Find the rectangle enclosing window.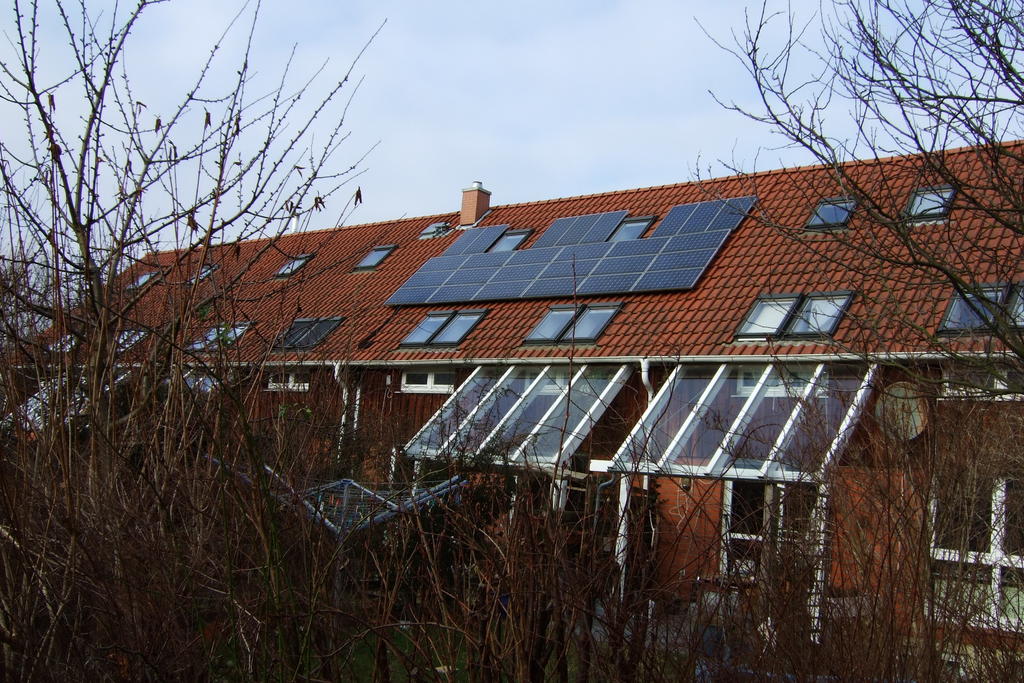
select_region(401, 309, 480, 352).
